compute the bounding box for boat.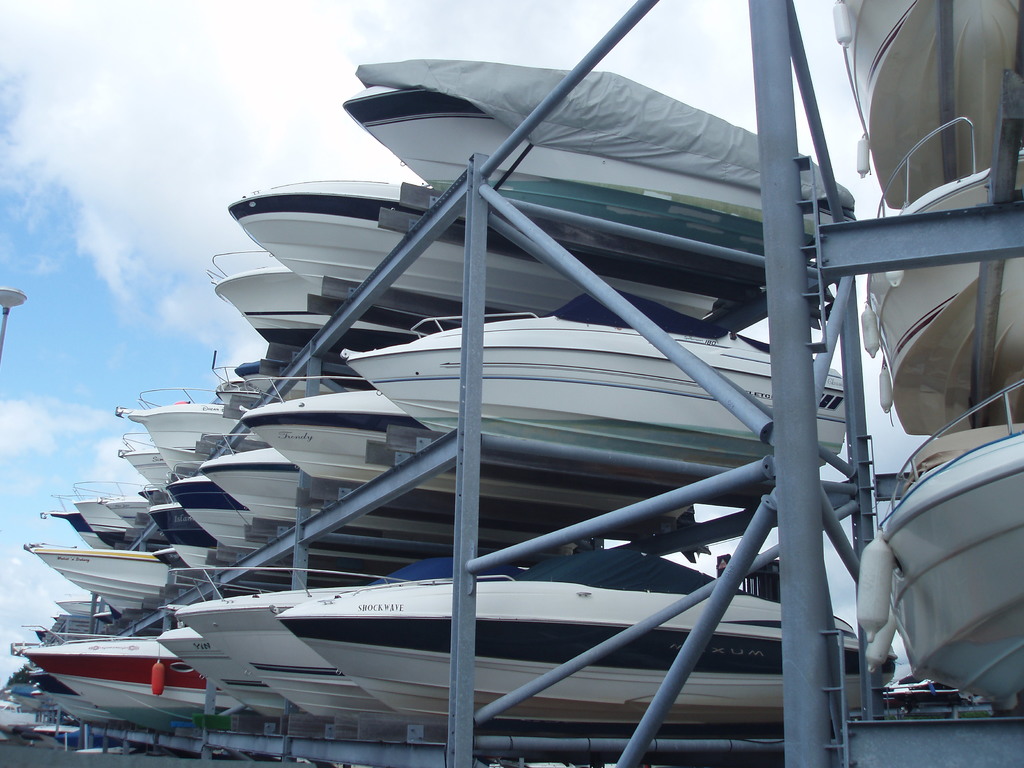
237:357:337:403.
